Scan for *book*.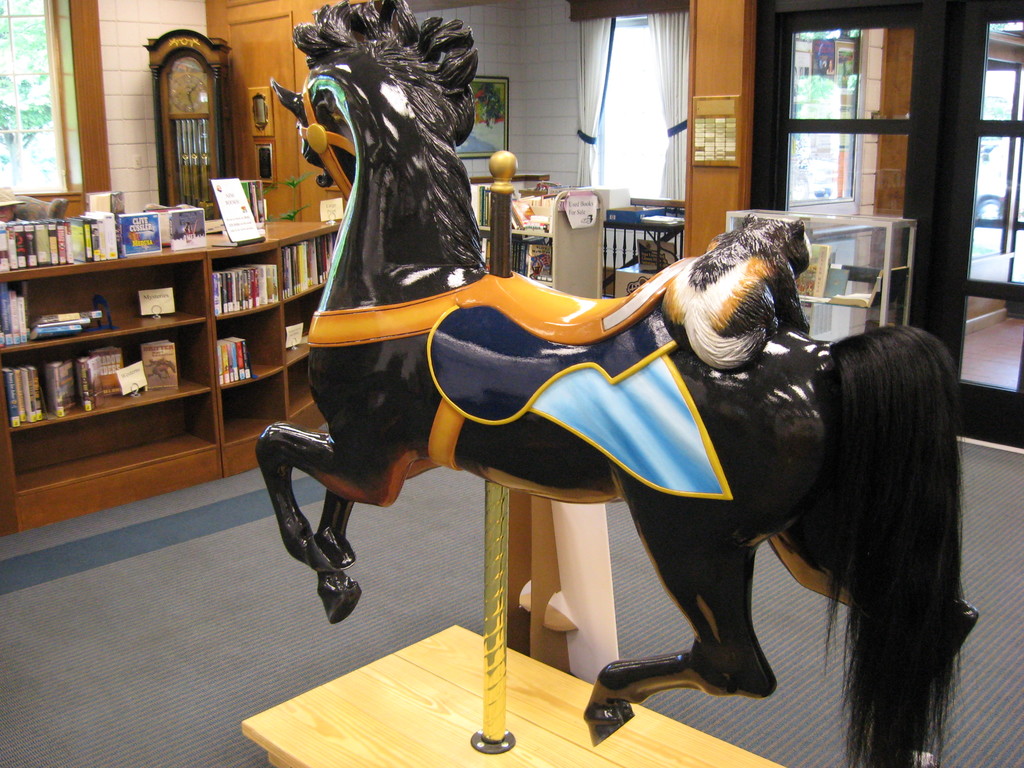
Scan result: {"x1": 805, "y1": 241, "x2": 834, "y2": 296}.
